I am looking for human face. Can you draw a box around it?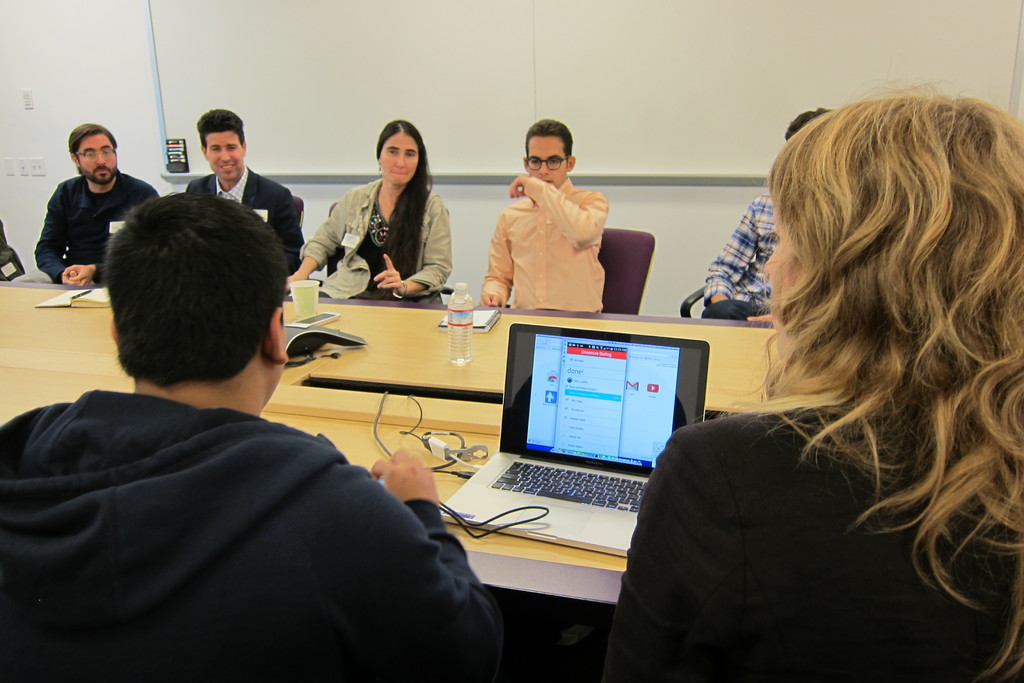
Sure, the bounding box is box(79, 131, 116, 183).
